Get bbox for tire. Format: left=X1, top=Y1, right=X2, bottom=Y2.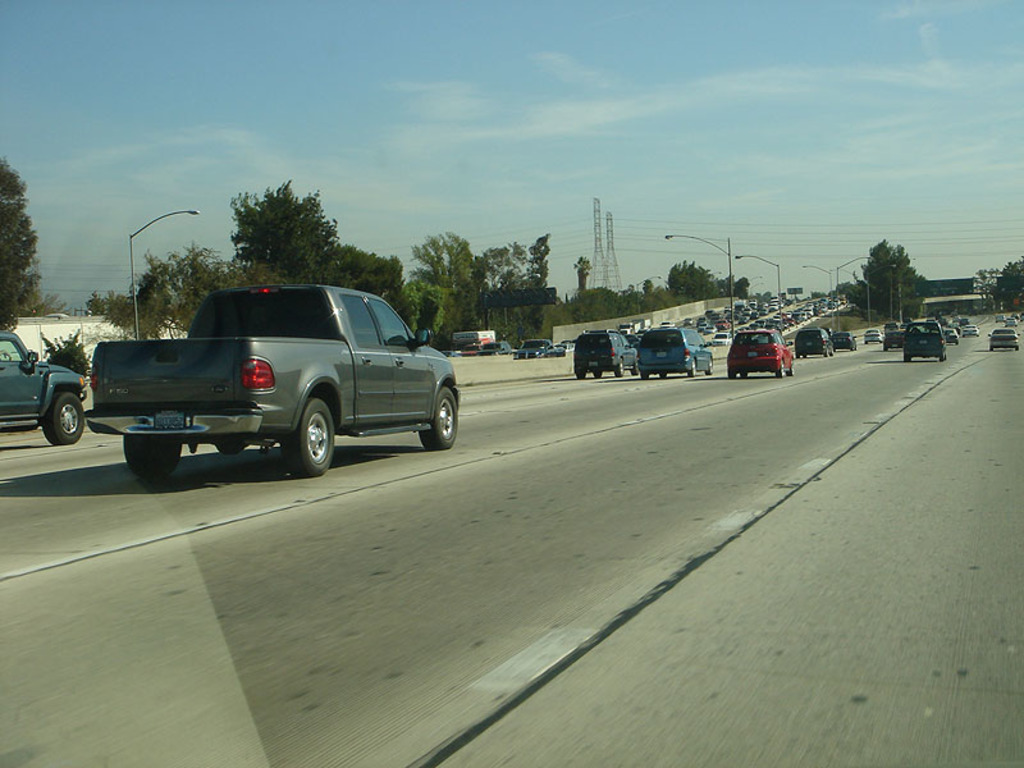
left=799, top=351, right=806, bottom=360.
